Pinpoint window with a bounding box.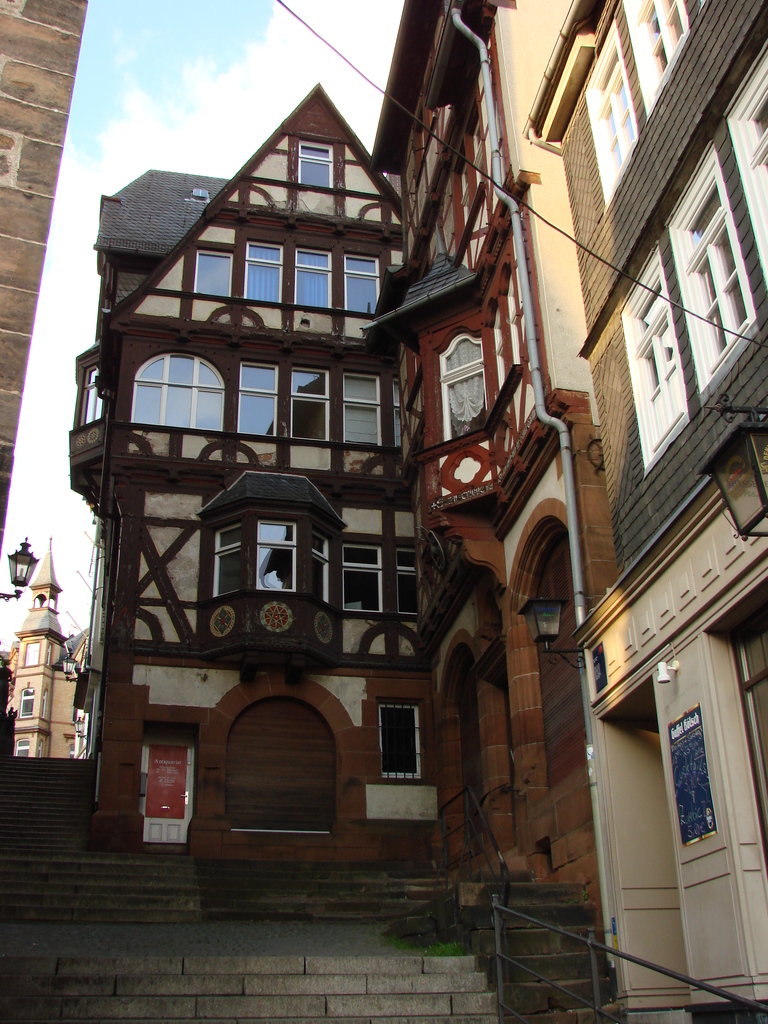
pyautogui.locateOnScreen(294, 140, 338, 191).
